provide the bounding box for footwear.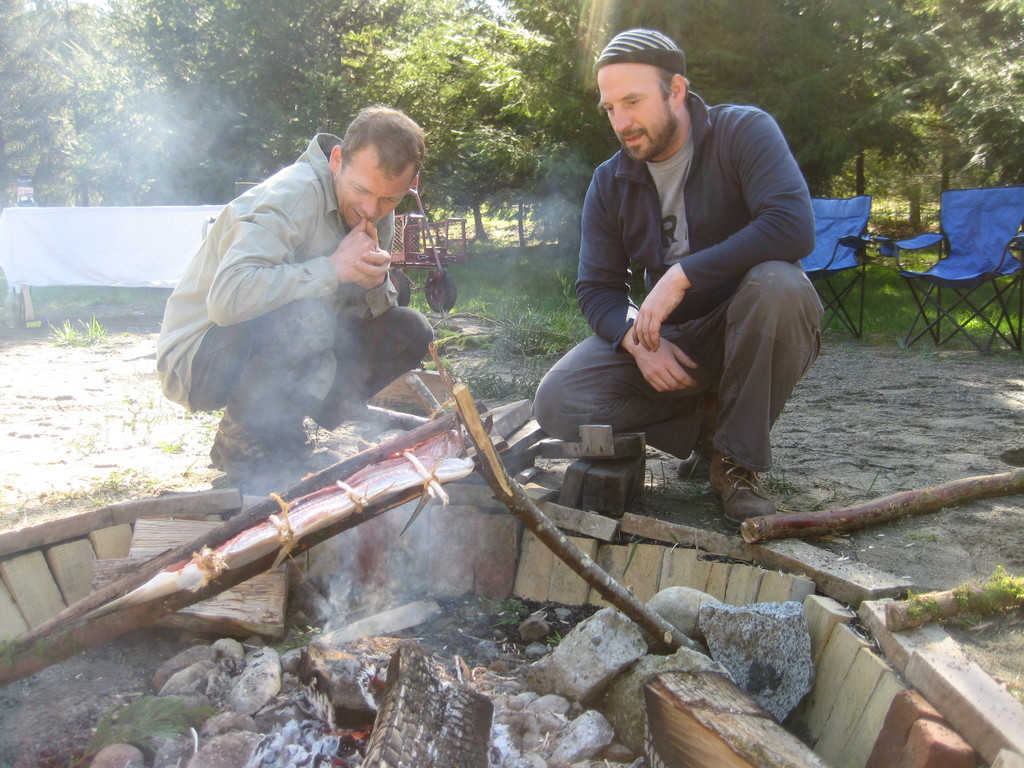
BBox(205, 404, 294, 490).
